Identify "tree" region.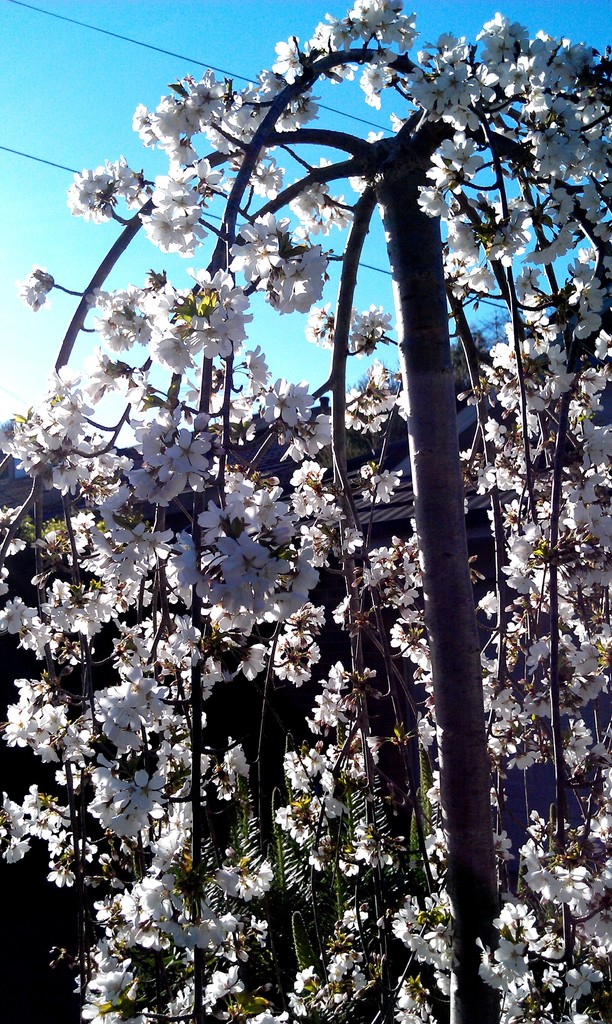
Region: 0/0/611/1023.
